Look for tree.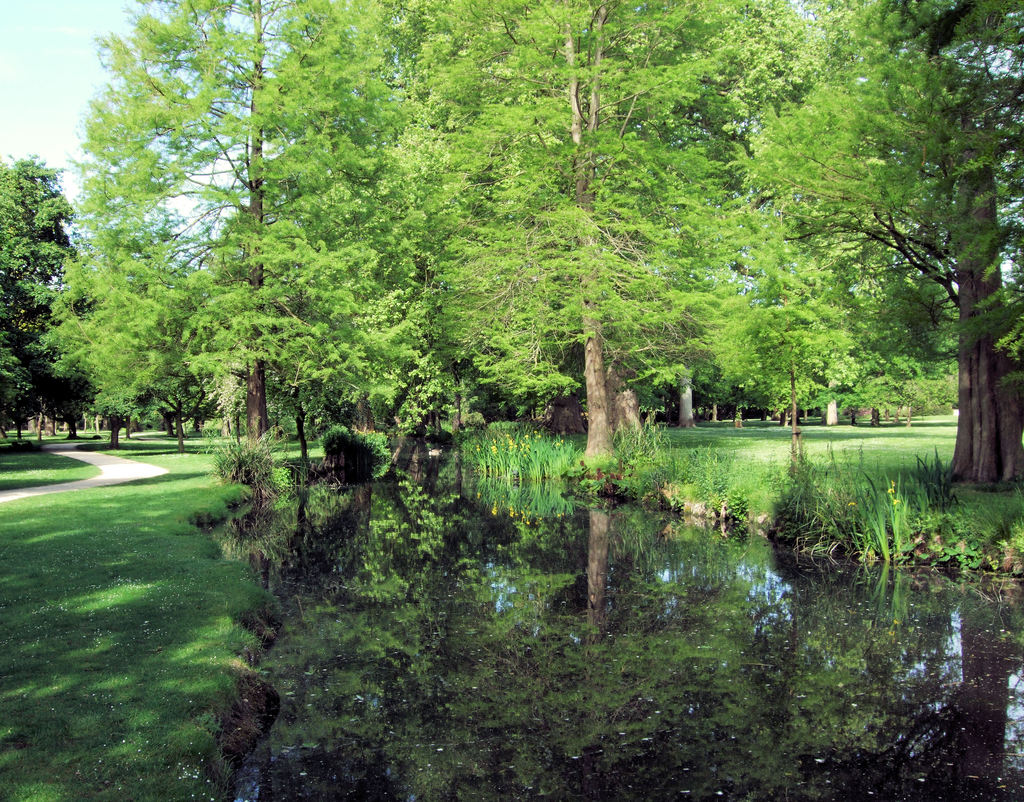
Found: (36, 0, 424, 478).
